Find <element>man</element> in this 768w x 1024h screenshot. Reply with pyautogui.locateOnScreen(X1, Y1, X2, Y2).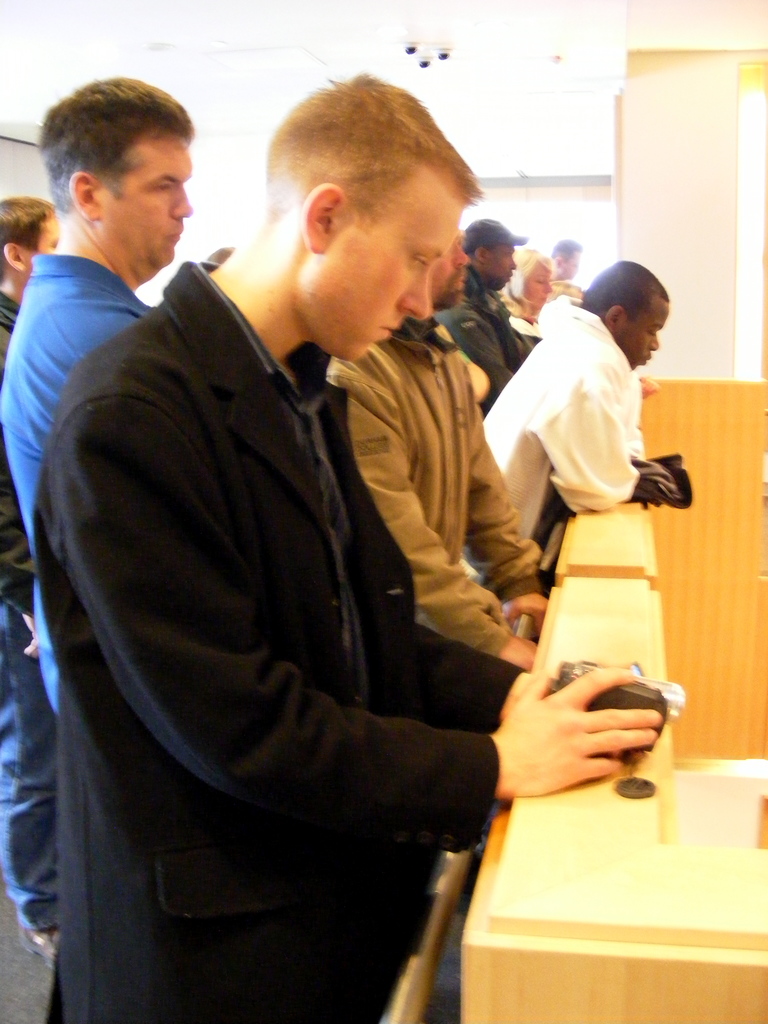
pyautogui.locateOnScreen(37, 92, 584, 975).
